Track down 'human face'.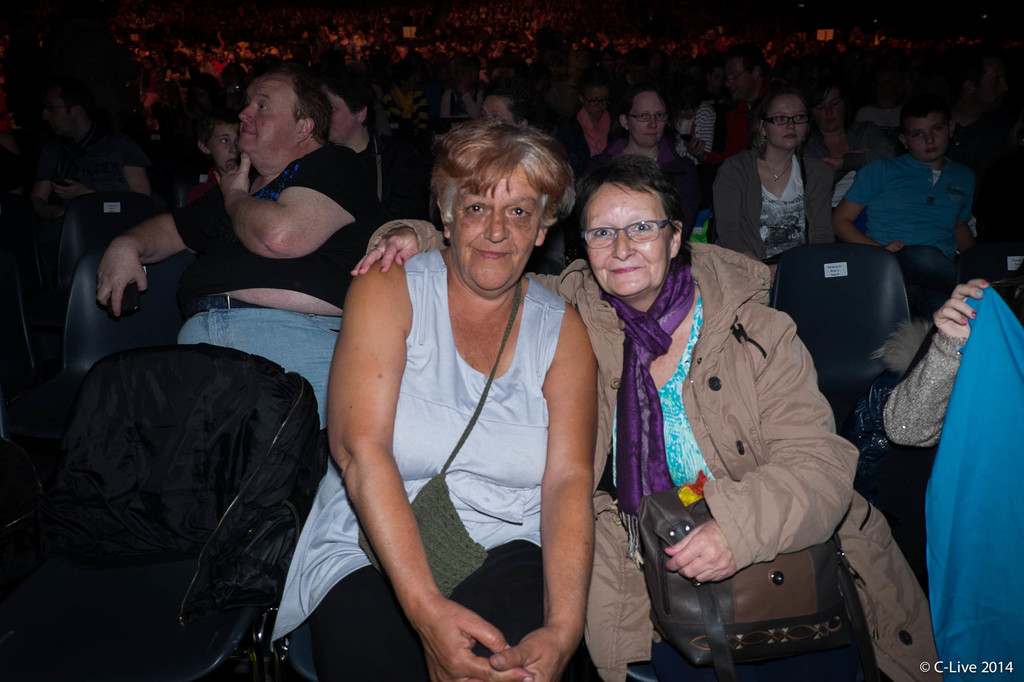
Tracked to bbox=(586, 183, 661, 296).
